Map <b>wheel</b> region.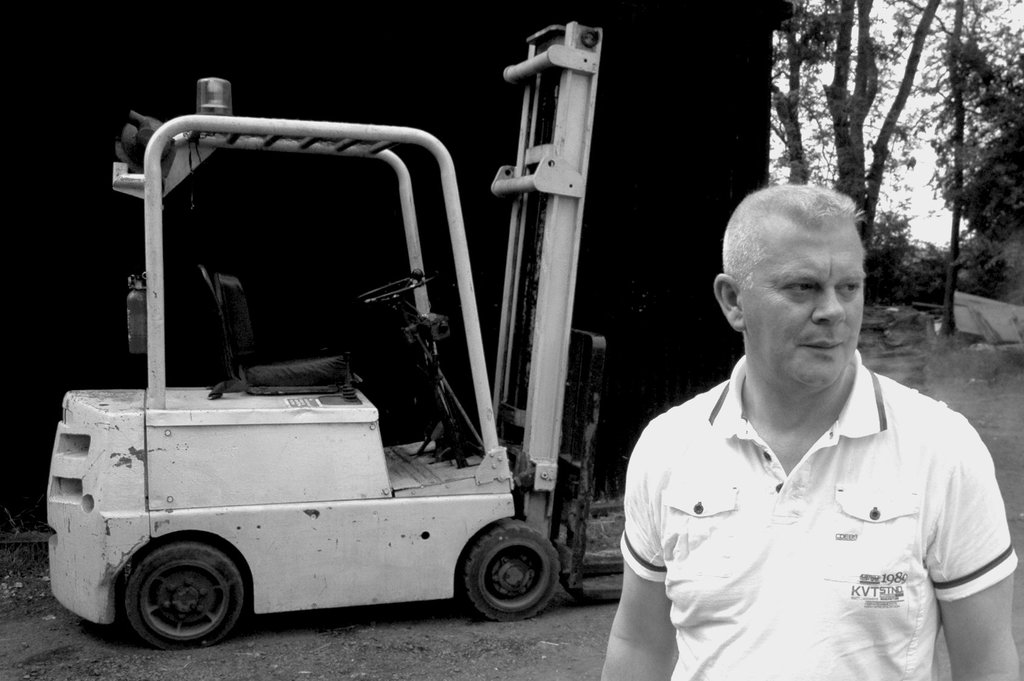
Mapped to detection(463, 522, 559, 618).
